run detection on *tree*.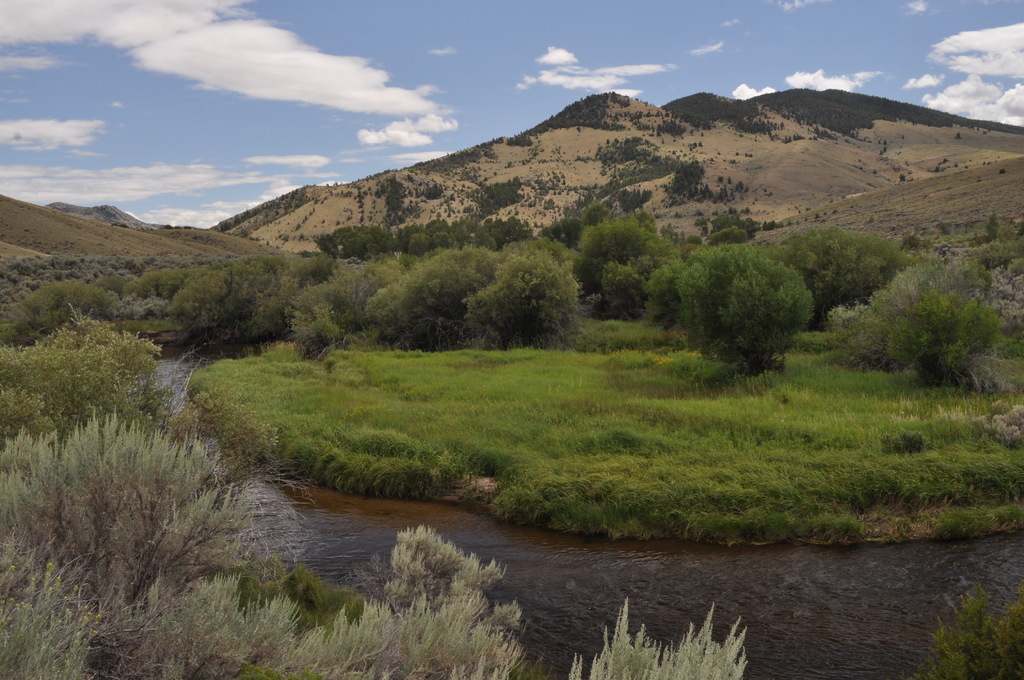
Result: 668,166,707,191.
